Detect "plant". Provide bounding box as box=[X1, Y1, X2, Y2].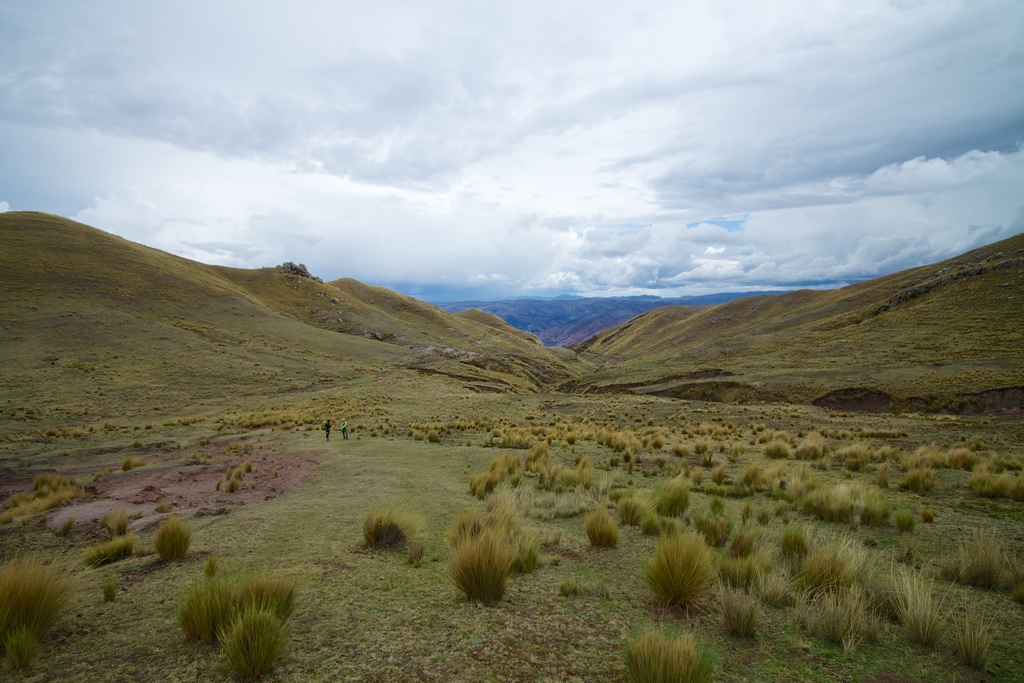
box=[726, 529, 756, 560].
